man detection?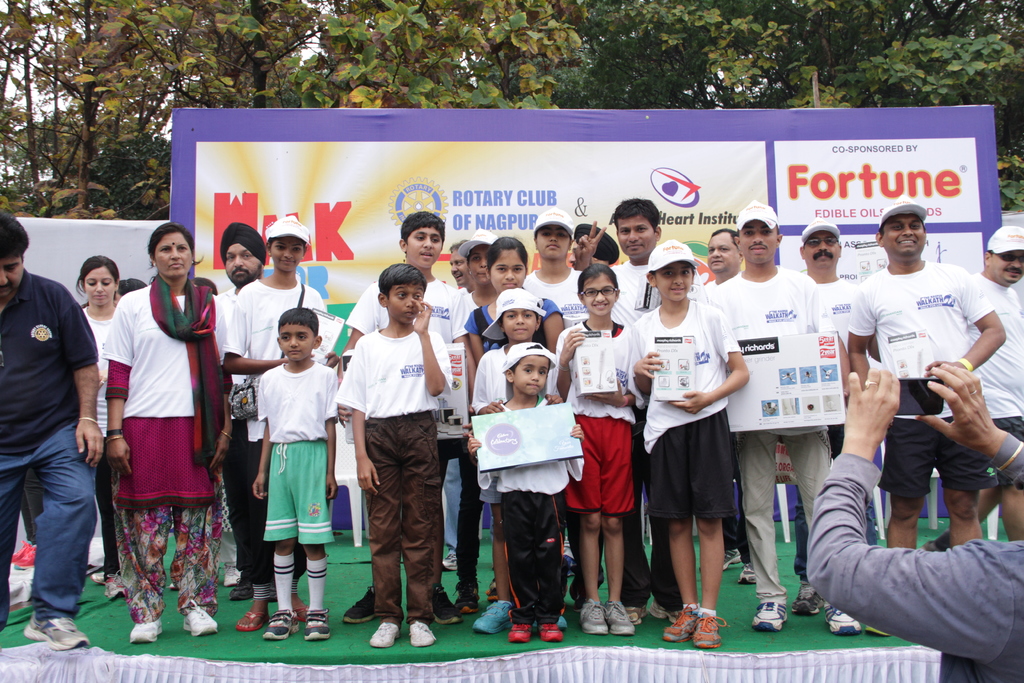
<box>708,203,859,639</box>
